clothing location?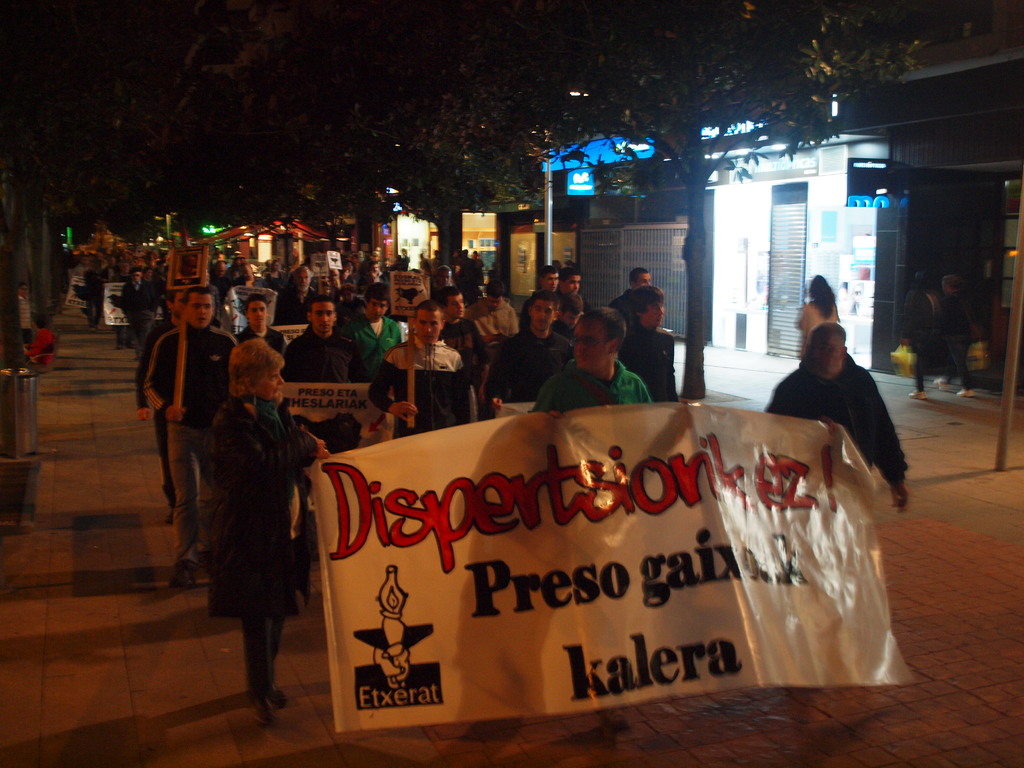
616:321:673:402
